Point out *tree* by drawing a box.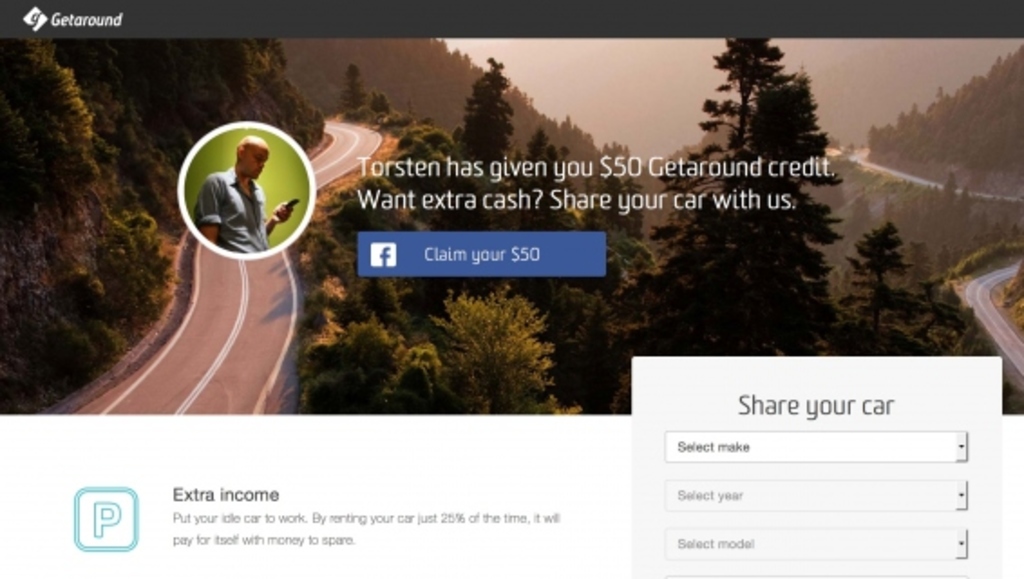
BBox(653, 38, 839, 351).
